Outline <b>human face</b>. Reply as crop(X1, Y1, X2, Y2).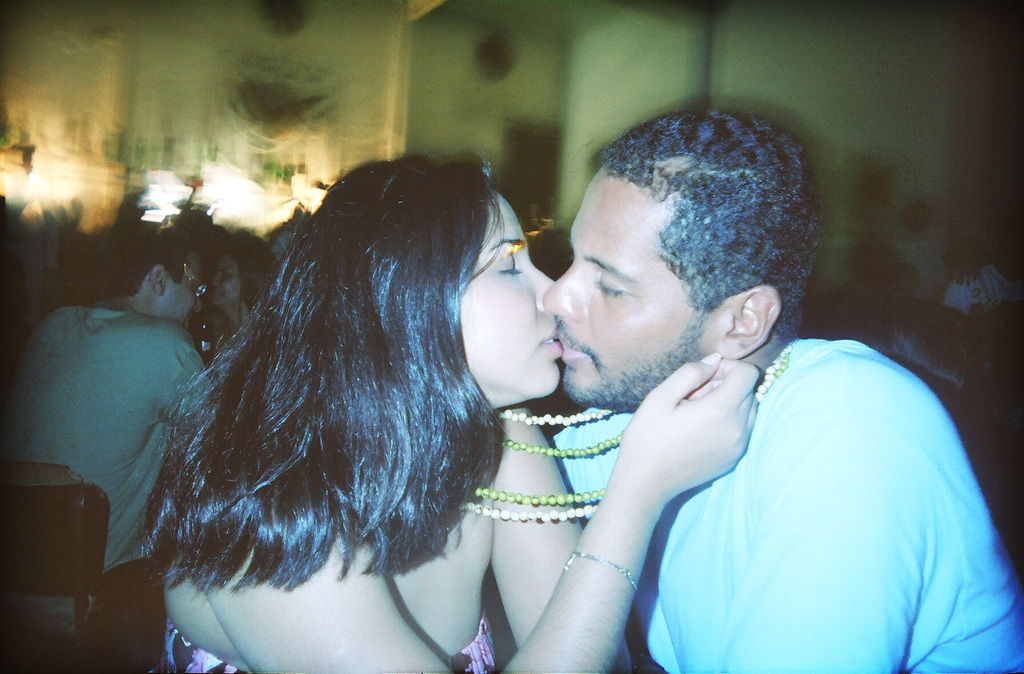
crop(545, 169, 698, 412).
